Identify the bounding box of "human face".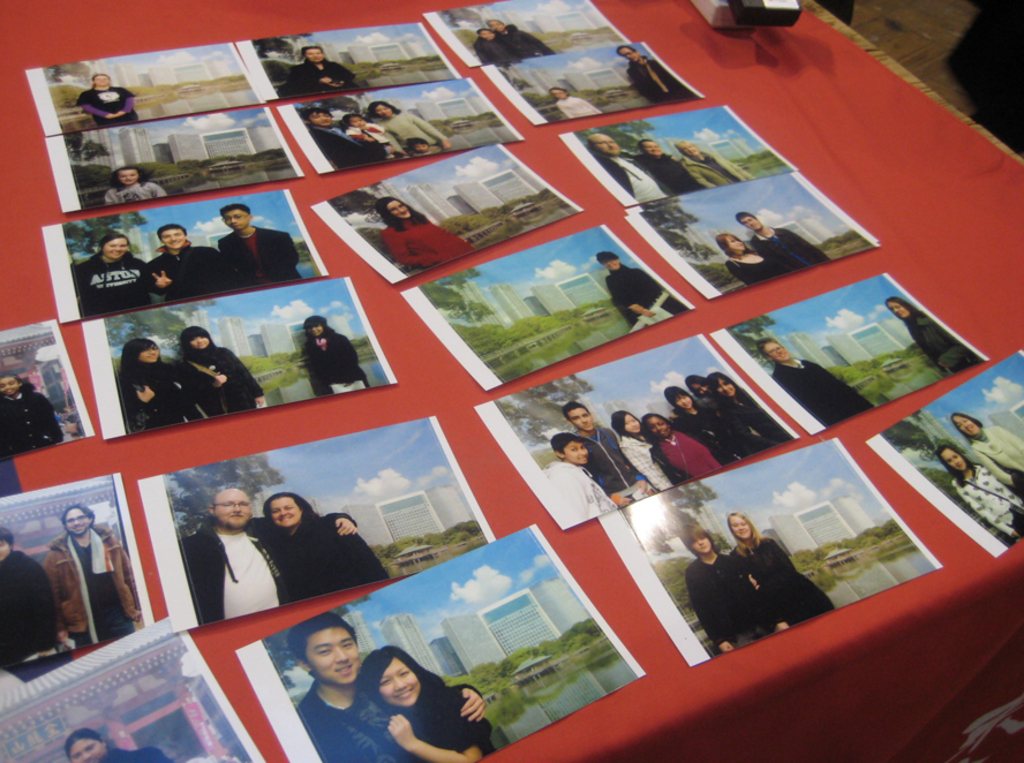
Rect(119, 169, 142, 188).
